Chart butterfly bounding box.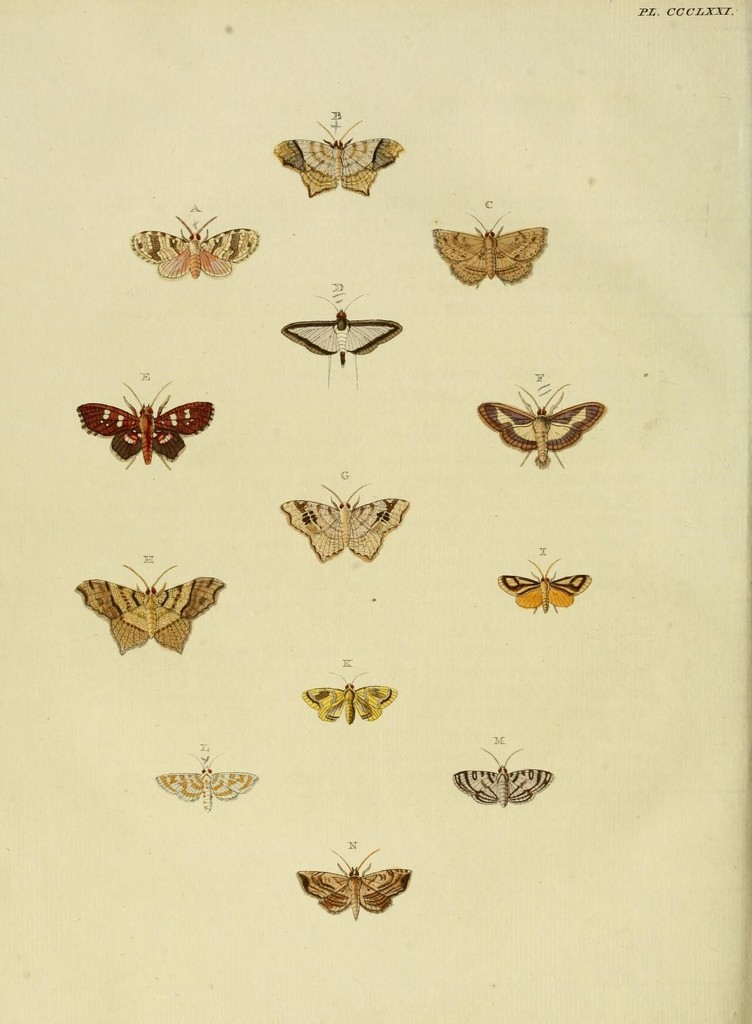
Charted: x1=277 y1=477 x2=410 y2=564.
